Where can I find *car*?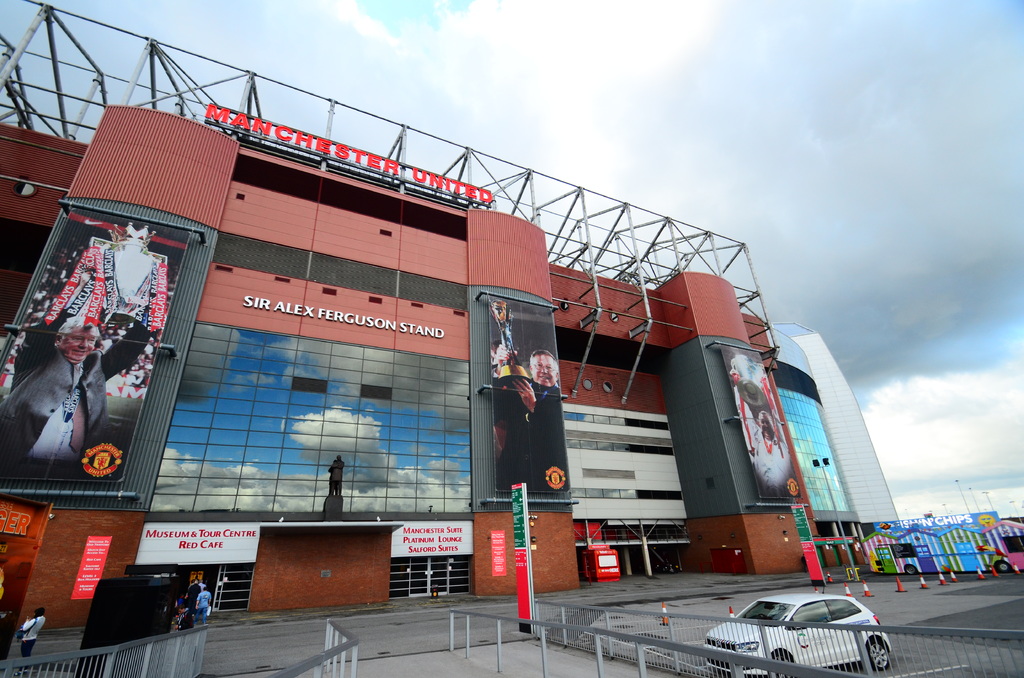
You can find it at box=[703, 593, 892, 677].
